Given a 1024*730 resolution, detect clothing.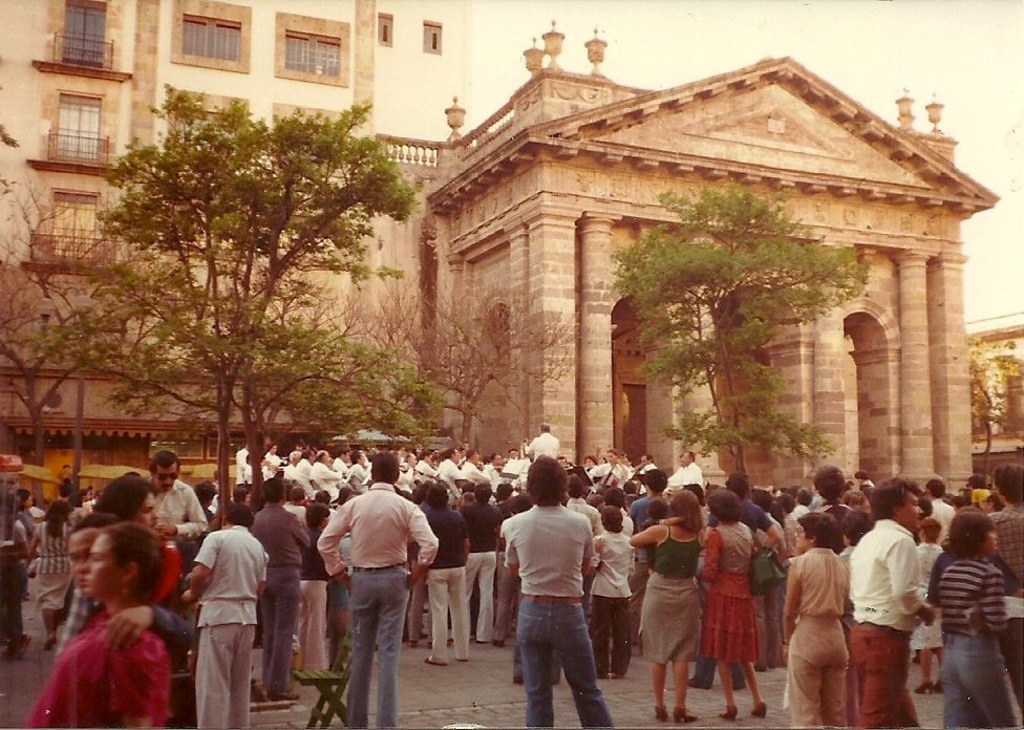
BBox(791, 545, 853, 729).
